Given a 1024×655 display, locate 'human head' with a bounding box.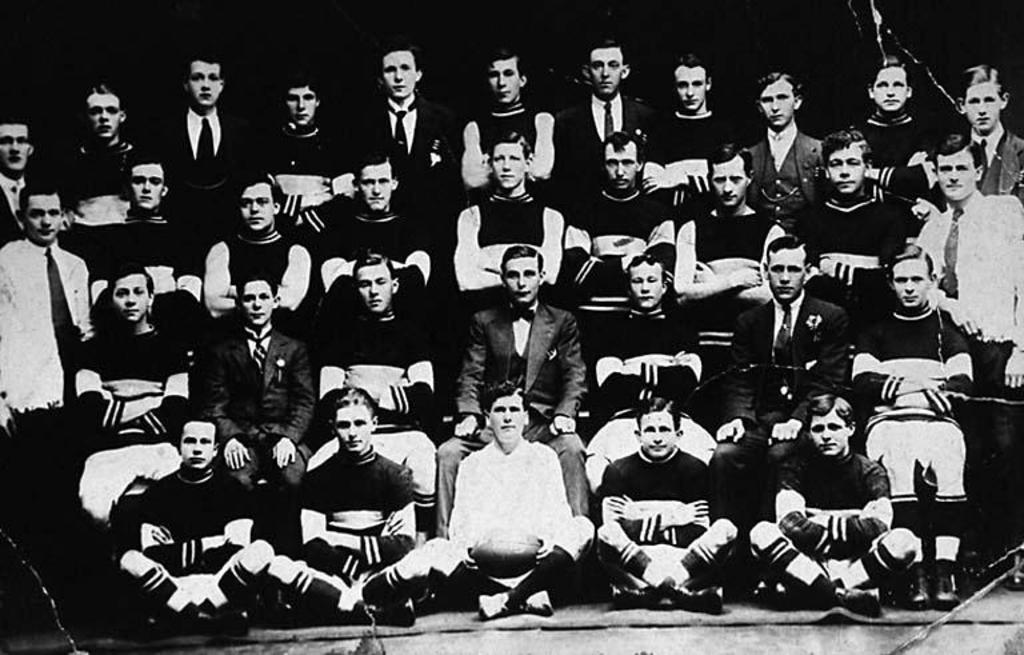
Located: {"left": 127, "top": 156, "right": 169, "bottom": 213}.
